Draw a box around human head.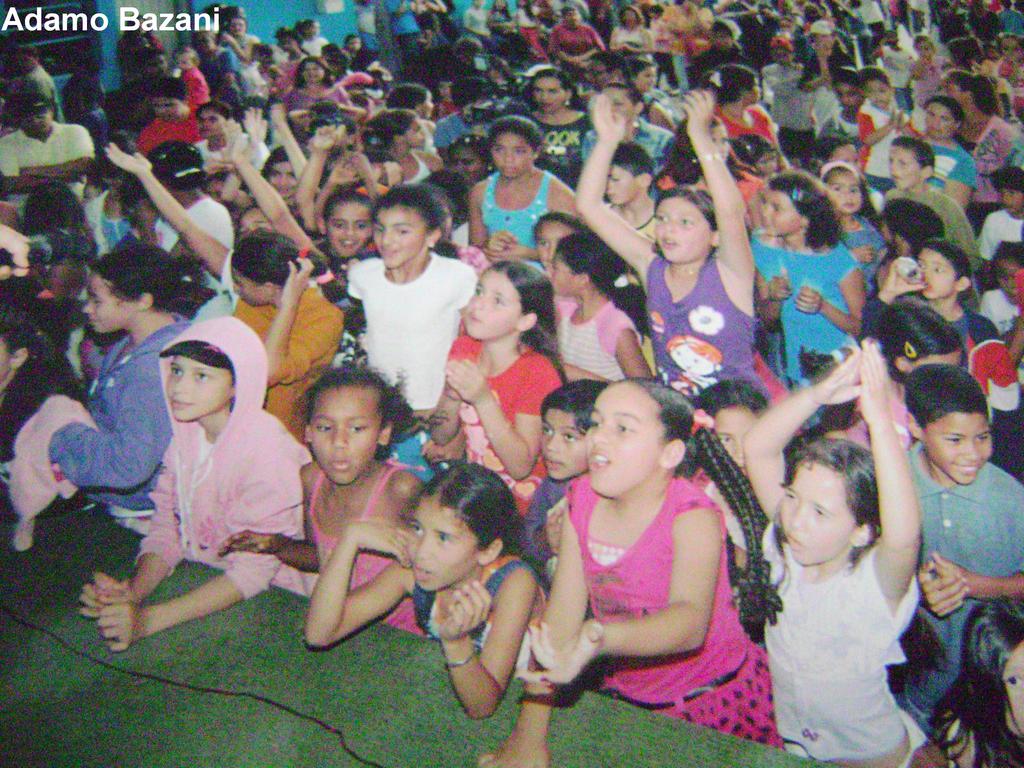
locate(619, 0, 640, 29).
